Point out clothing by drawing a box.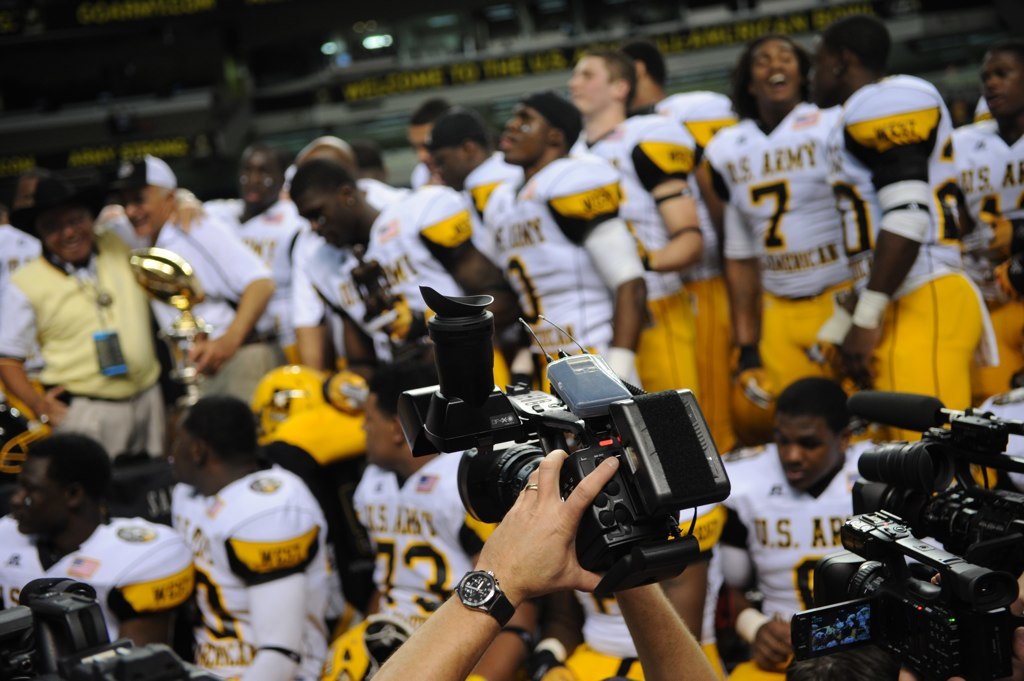
(x1=0, y1=508, x2=189, y2=641).
